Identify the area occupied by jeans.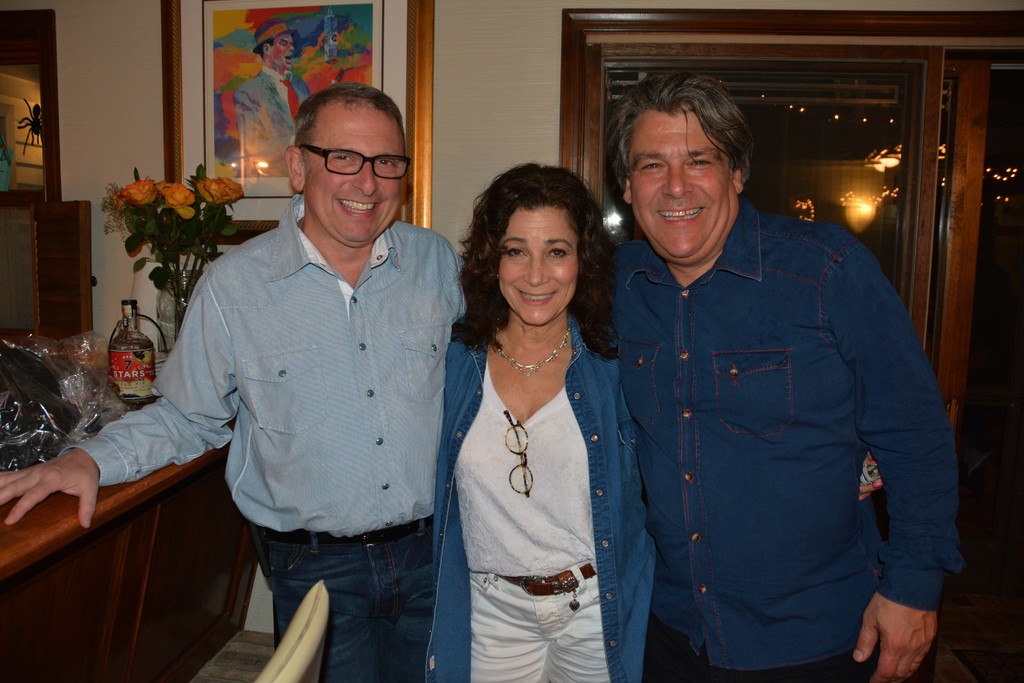
Area: [244,522,445,668].
